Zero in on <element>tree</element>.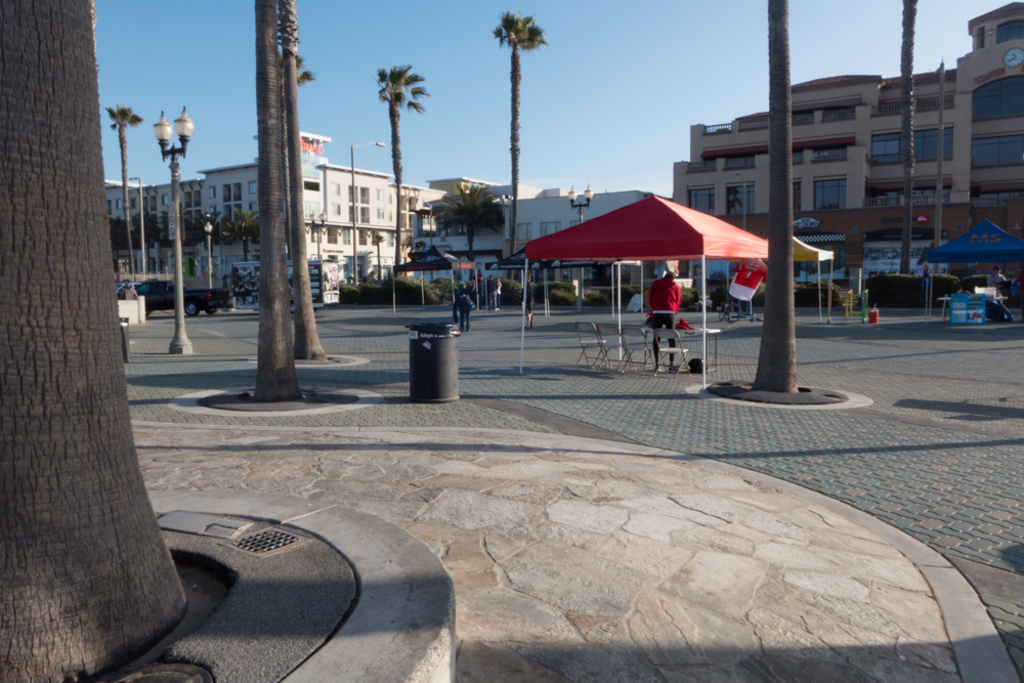
Zeroed in: {"x1": 751, "y1": 0, "x2": 801, "y2": 394}.
